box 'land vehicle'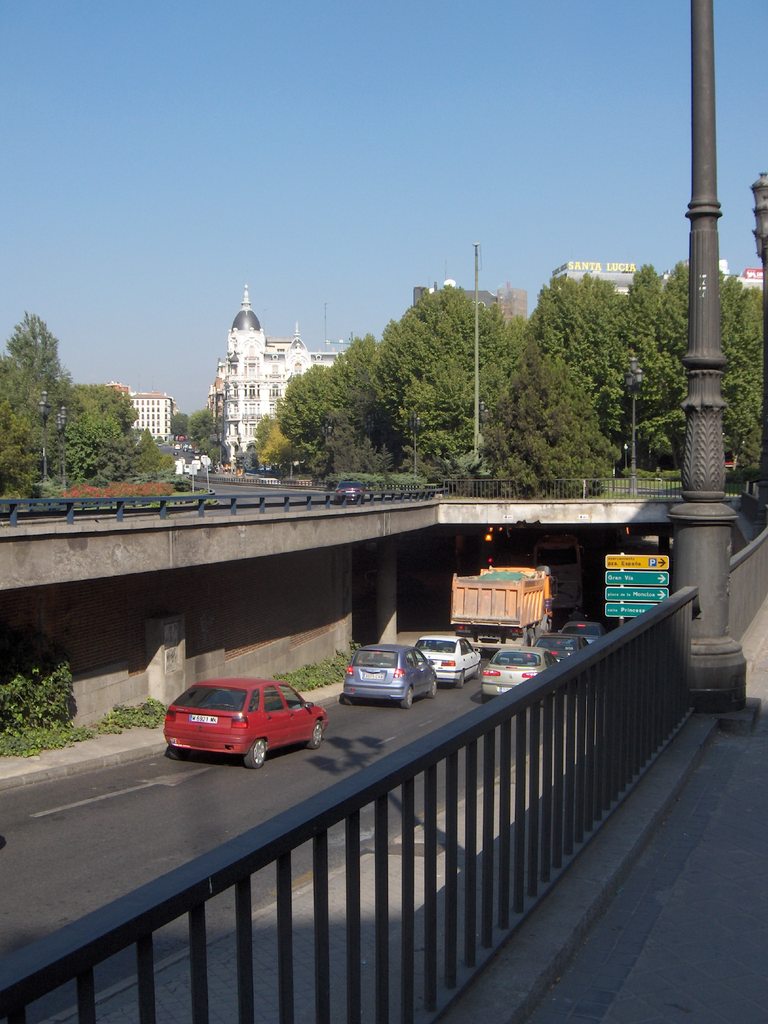
(174, 682, 327, 766)
